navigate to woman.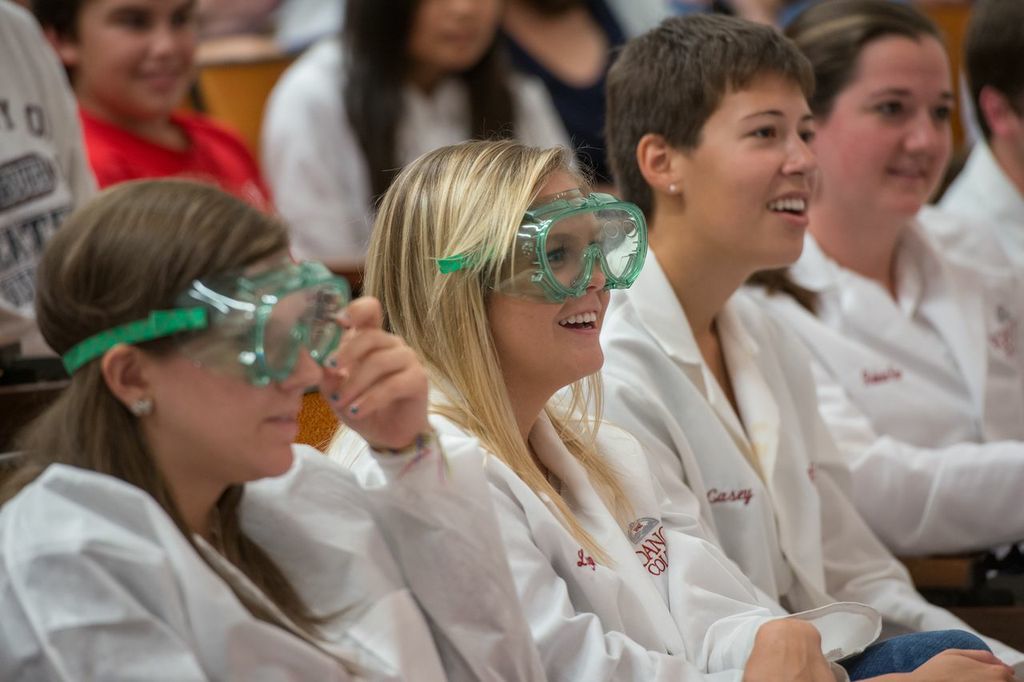
Navigation target: {"left": 785, "top": 0, "right": 1023, "bottom": 559}.
